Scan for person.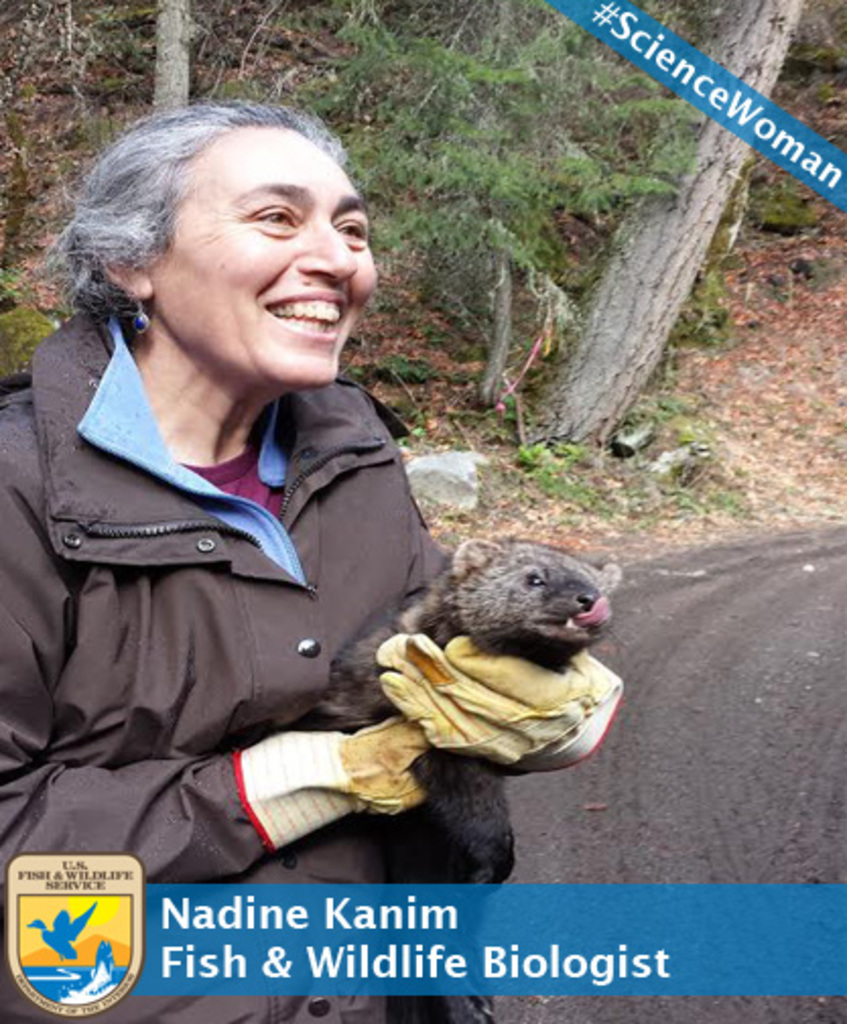
Scan result: rect(32, 120, 563, 916).
